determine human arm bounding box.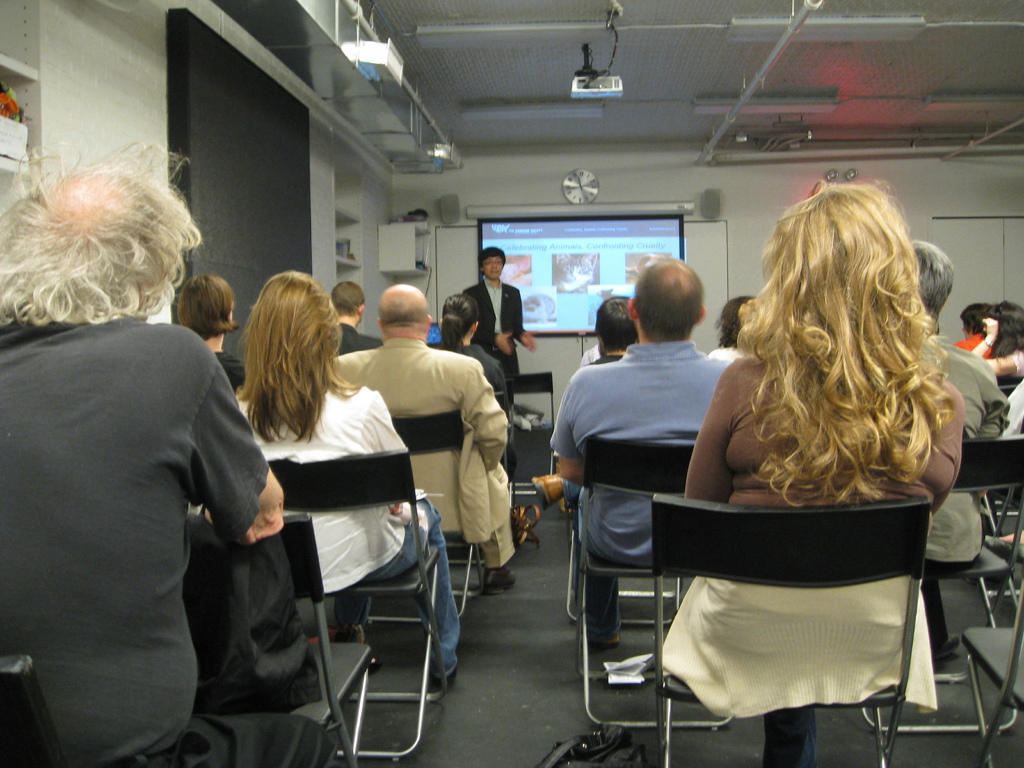
Determined: <box>179,356,284,541</box>.
